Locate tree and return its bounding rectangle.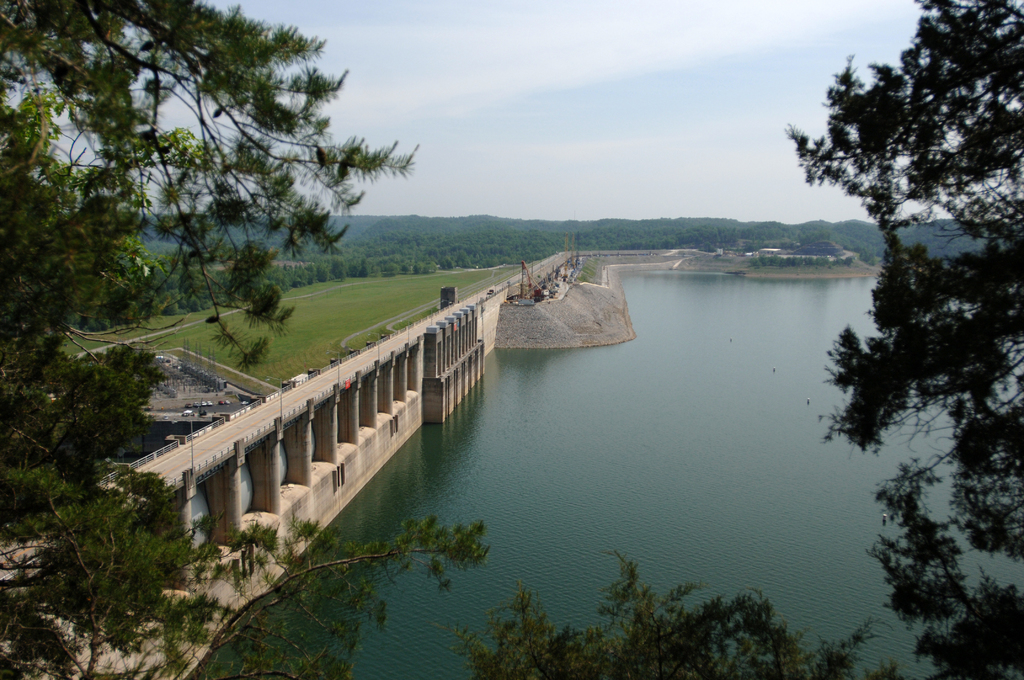
bbox=(455, 555, 895, 679).
